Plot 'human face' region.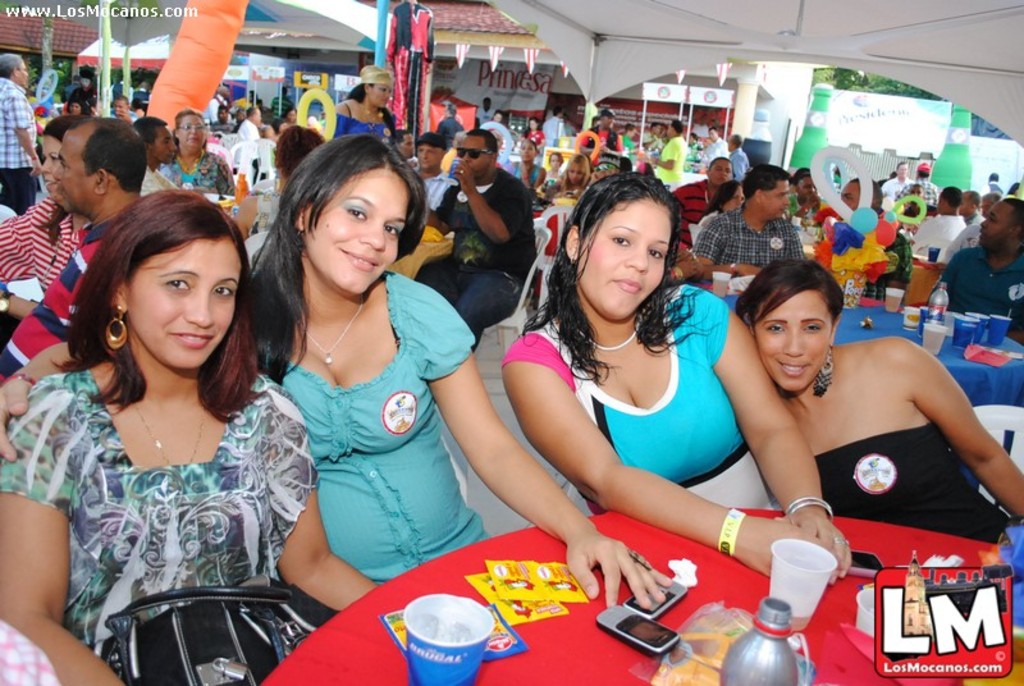
Plotted at 454/134/485/175.
